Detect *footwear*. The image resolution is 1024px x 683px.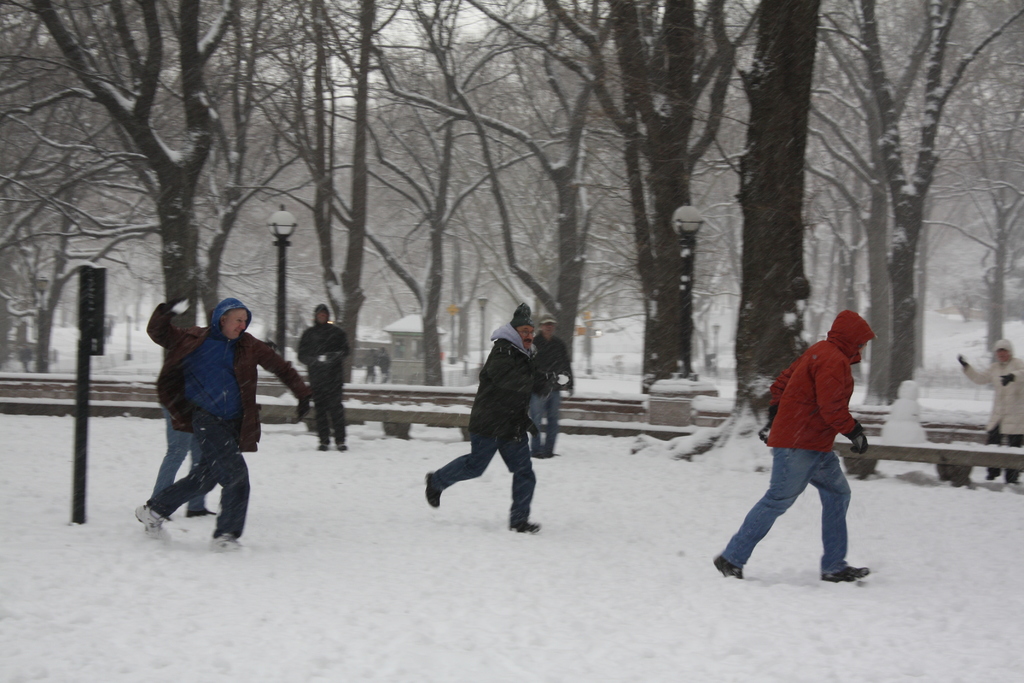
508,517,546,536.
